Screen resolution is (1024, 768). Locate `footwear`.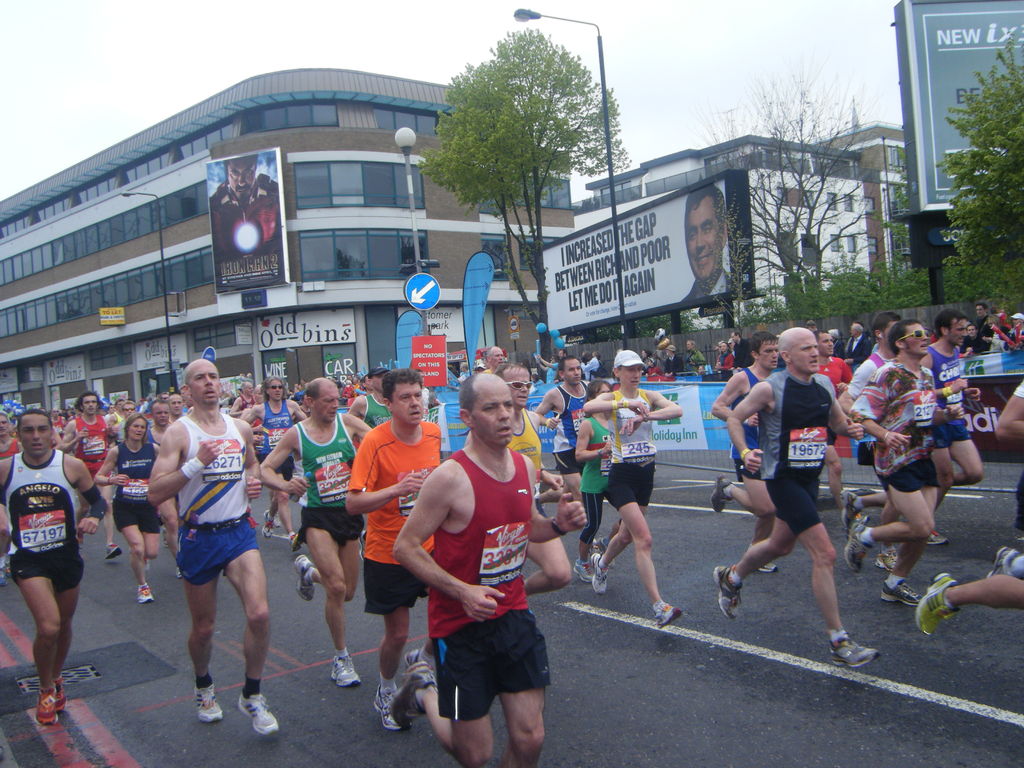
[left=370, top=688, right=404, bottom=732].
